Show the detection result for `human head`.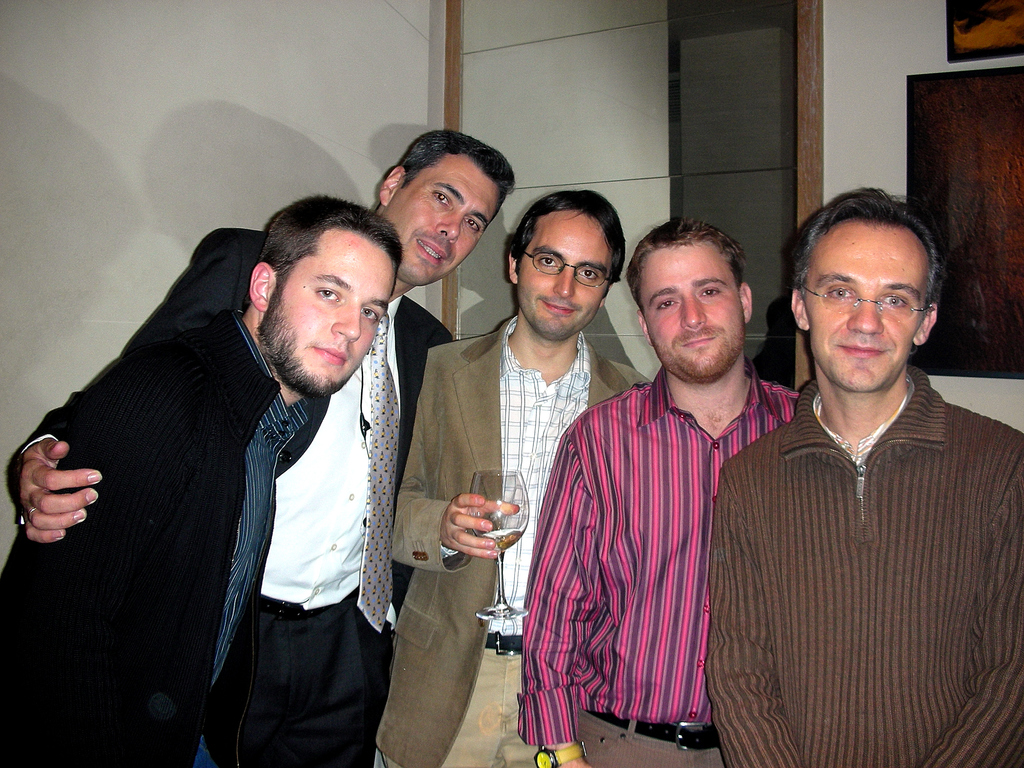
detection(626, 218, 753, 383).
